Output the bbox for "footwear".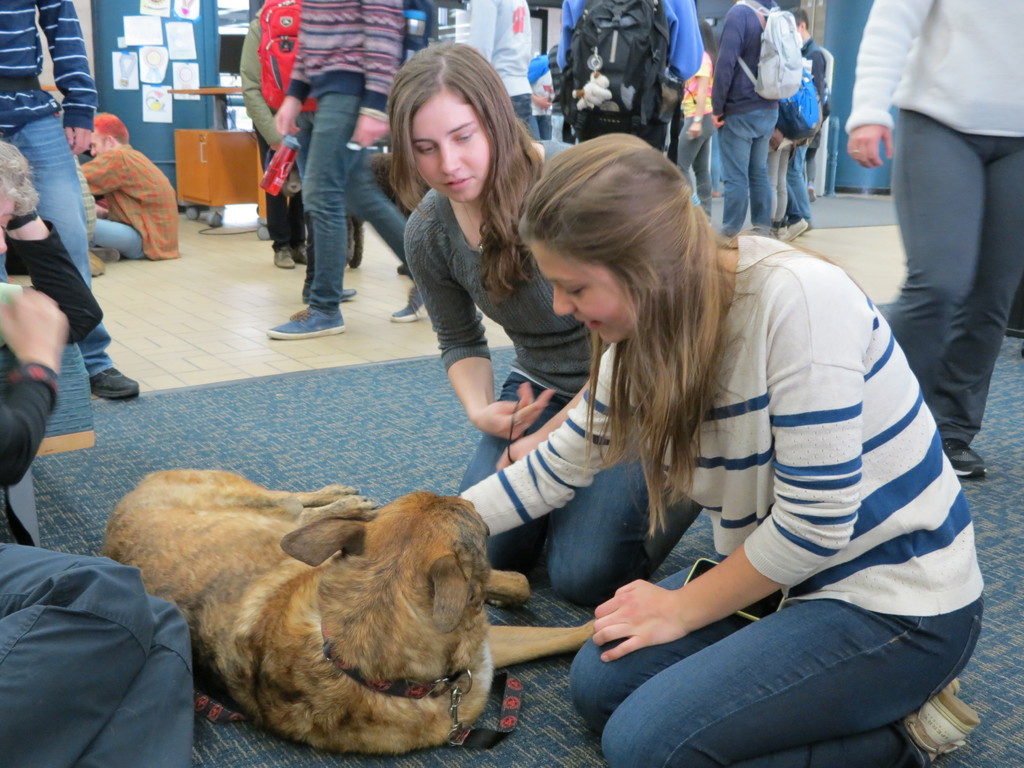
left=263, top=304, right=348, bottom=339.
